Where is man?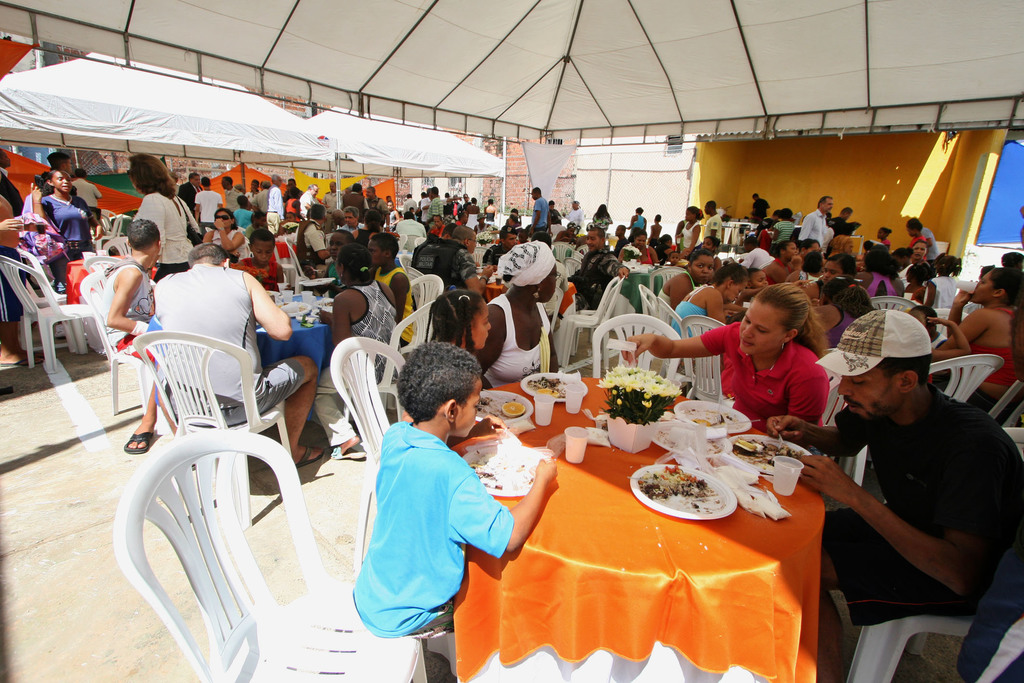
[481, 226, 520, 265].
